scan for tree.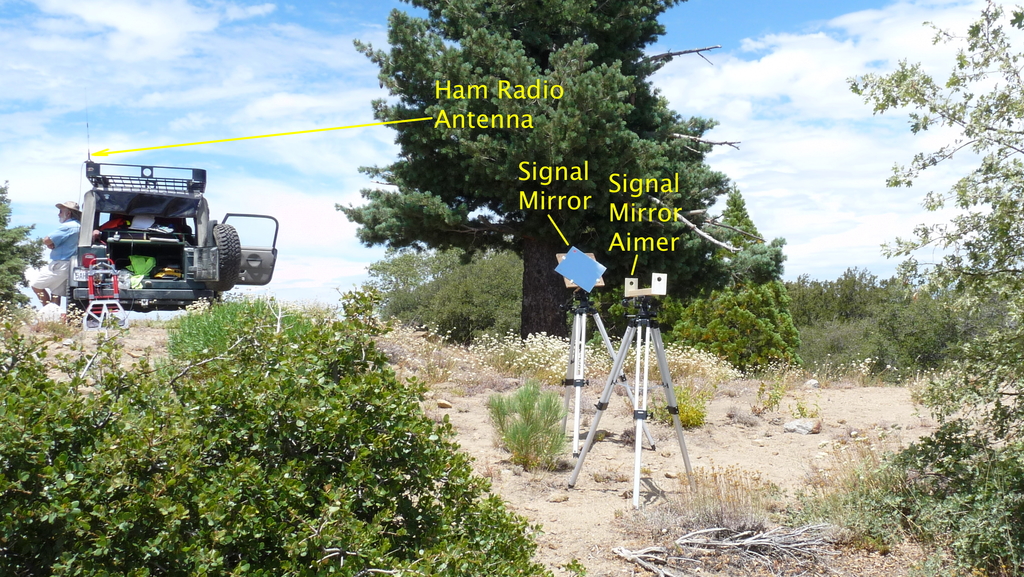
Scan result: crop(332, 0, 786, 346).
